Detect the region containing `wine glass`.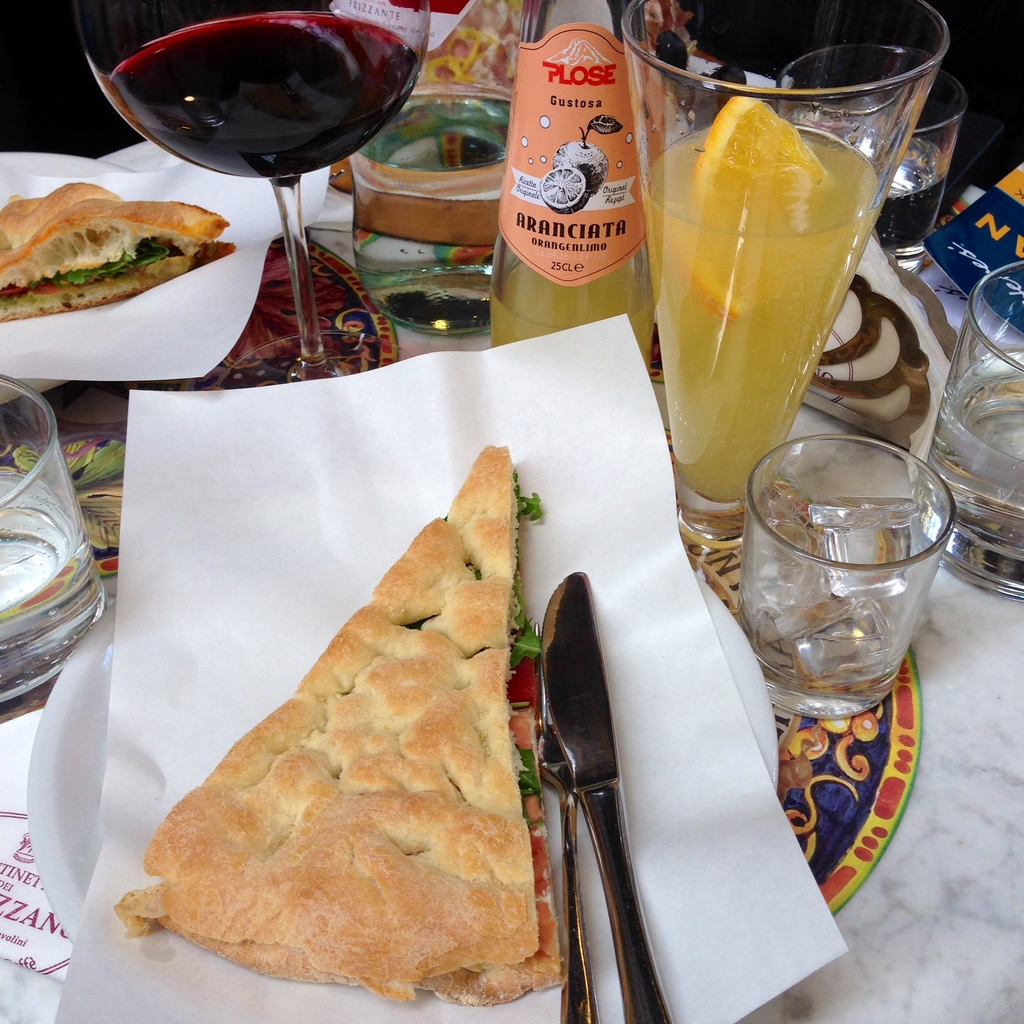
76:0:440:409.
